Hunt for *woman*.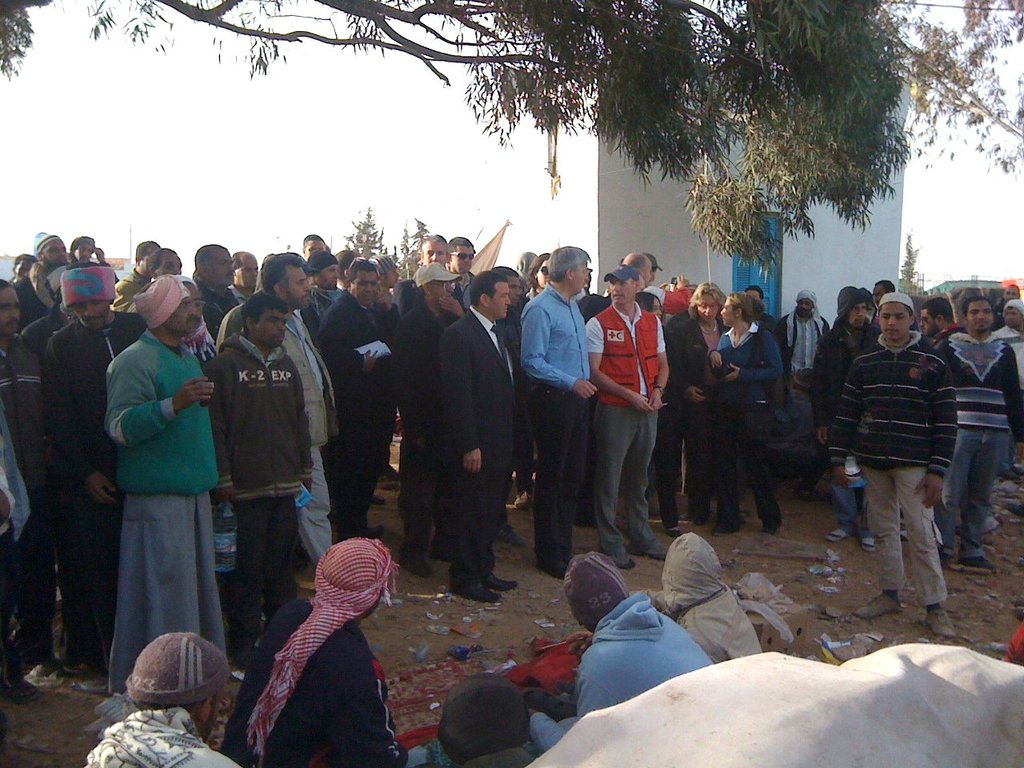
Hunted down at {"left": 705, "top": 287, "right": 795, "bottom": 532}.
